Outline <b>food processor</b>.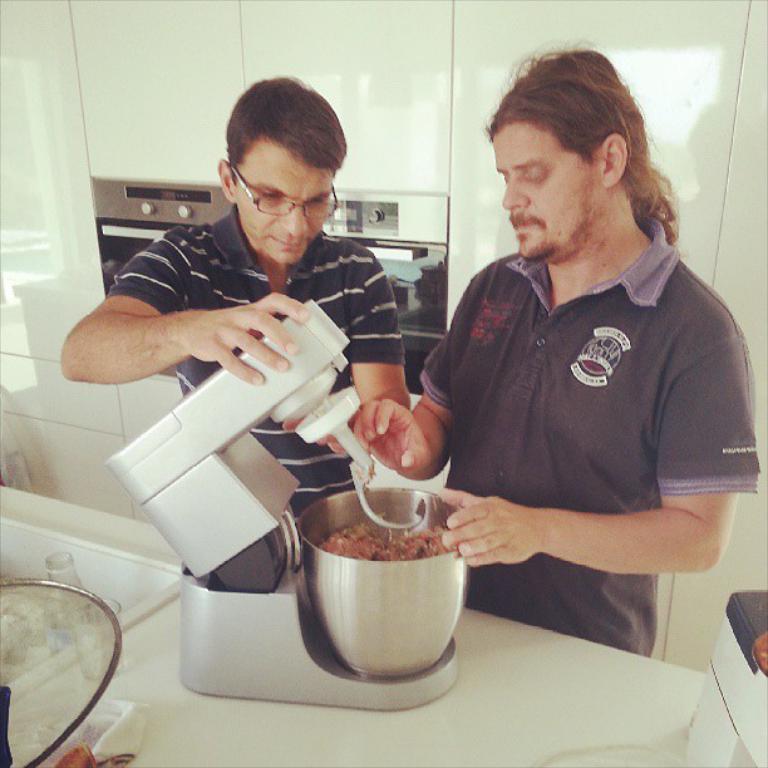
Outline: bbox(104, 295, 468, 714).
